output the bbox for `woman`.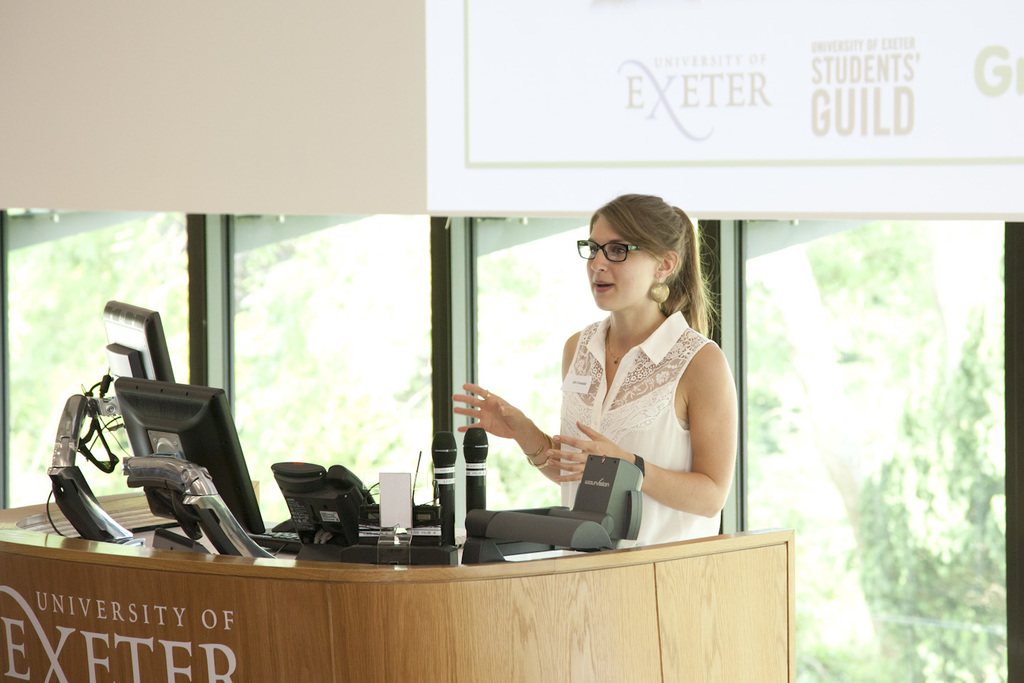
505/217/759/539.
